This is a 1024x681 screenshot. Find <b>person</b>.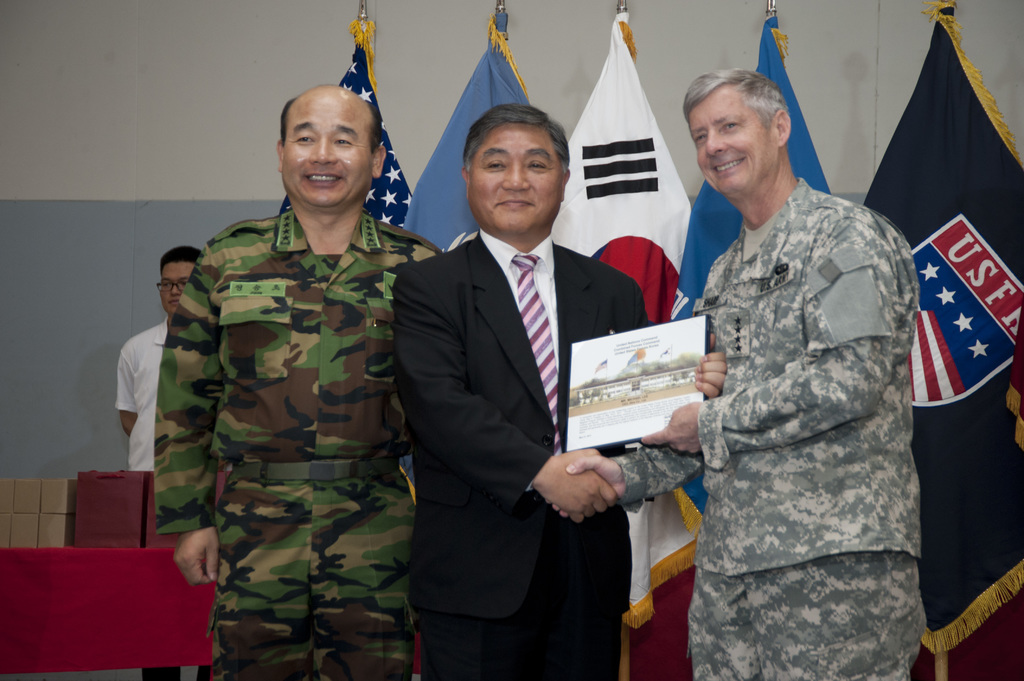
Bounding box: locate(660, 55, 937, 680).
